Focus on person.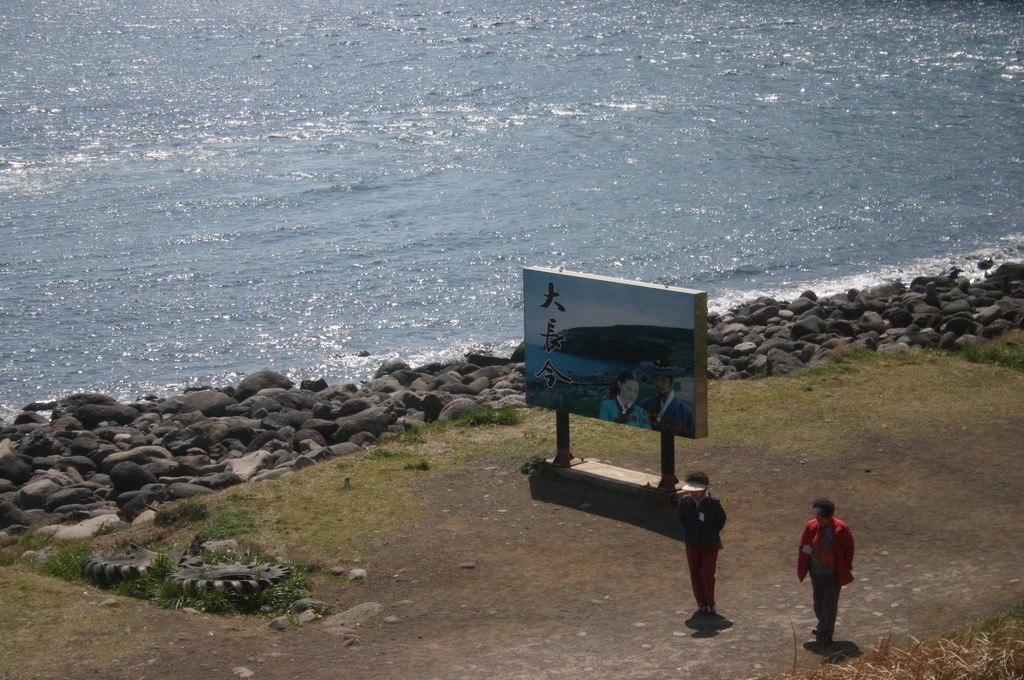
Focused at l=598, t=373, r=648, b=429.
